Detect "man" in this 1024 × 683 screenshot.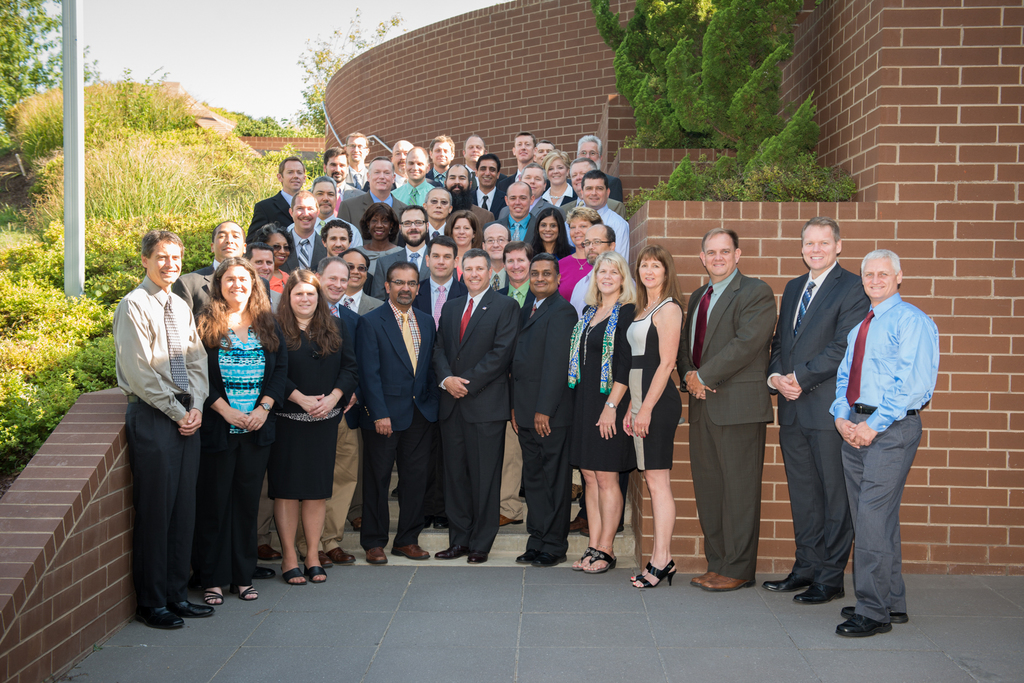
Detection: left=182, top=220, right=262, bottom=312.
